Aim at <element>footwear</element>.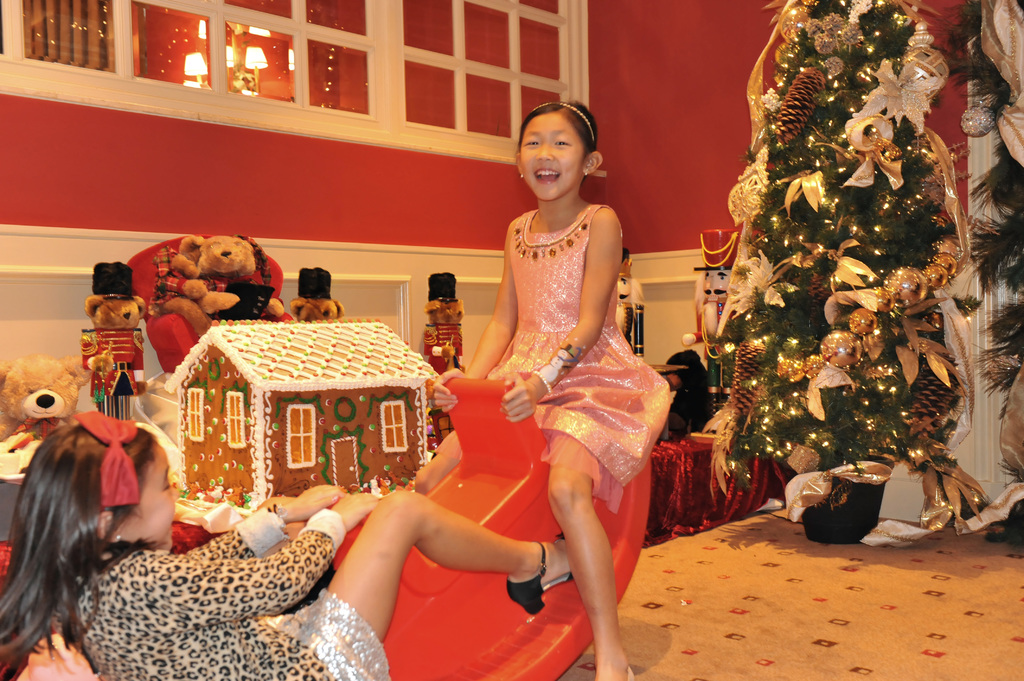
Aimed at region(503, 524, 575, 618).
